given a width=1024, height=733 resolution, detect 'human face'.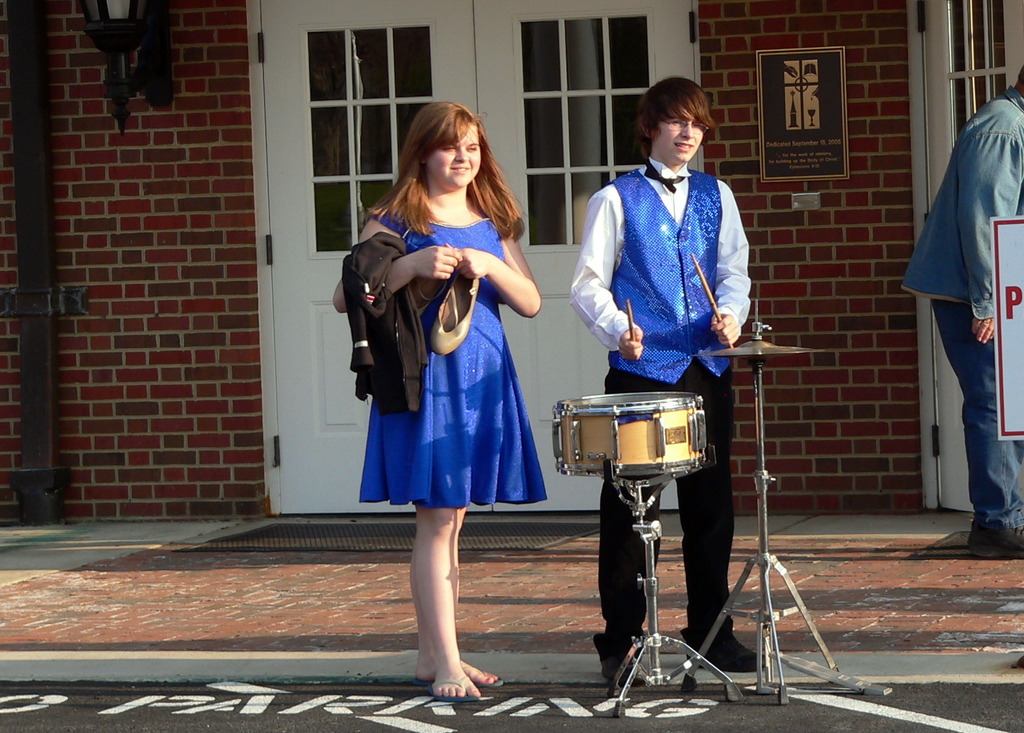
652 106 707 160.
